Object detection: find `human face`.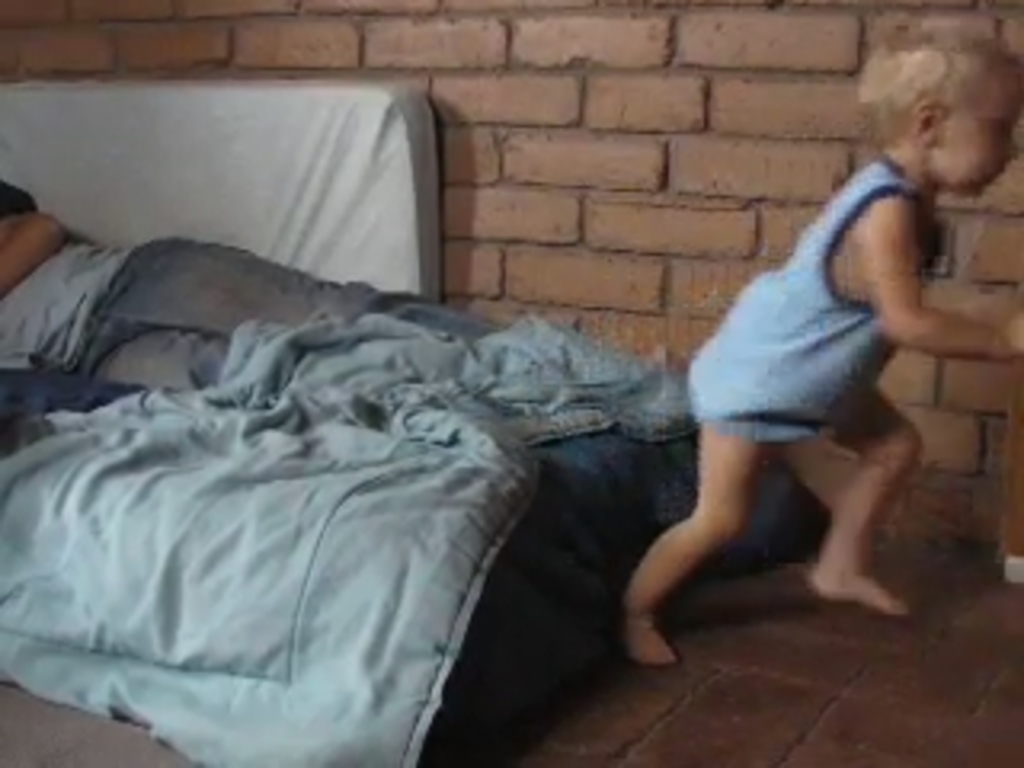
bbox=(938, 58, 1021, 202).
